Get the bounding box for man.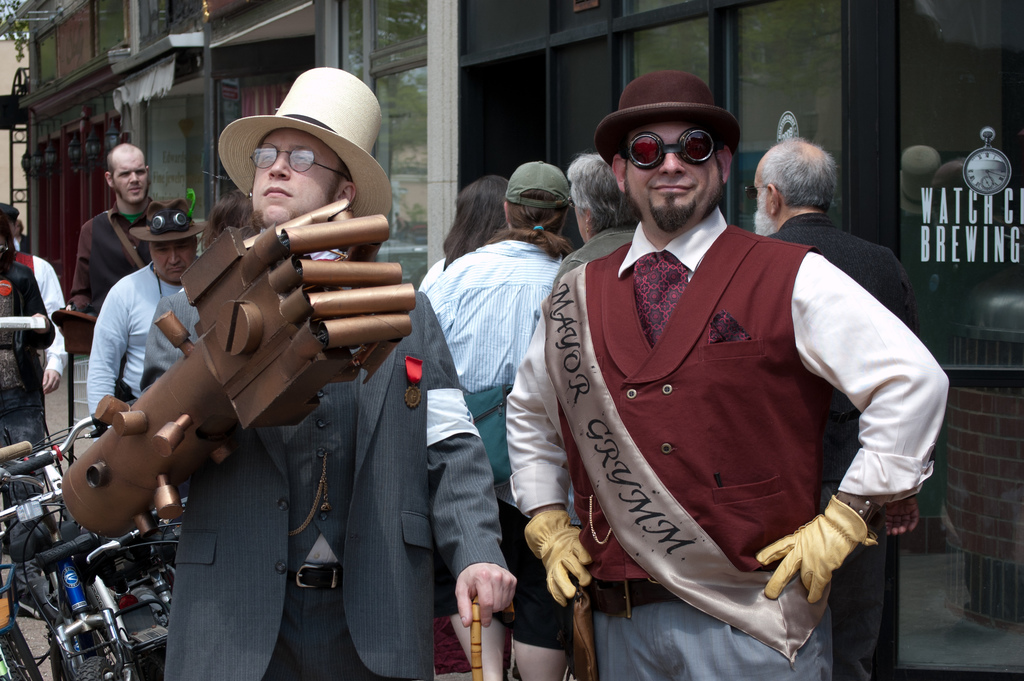
region(66, 142, 156, 312).
